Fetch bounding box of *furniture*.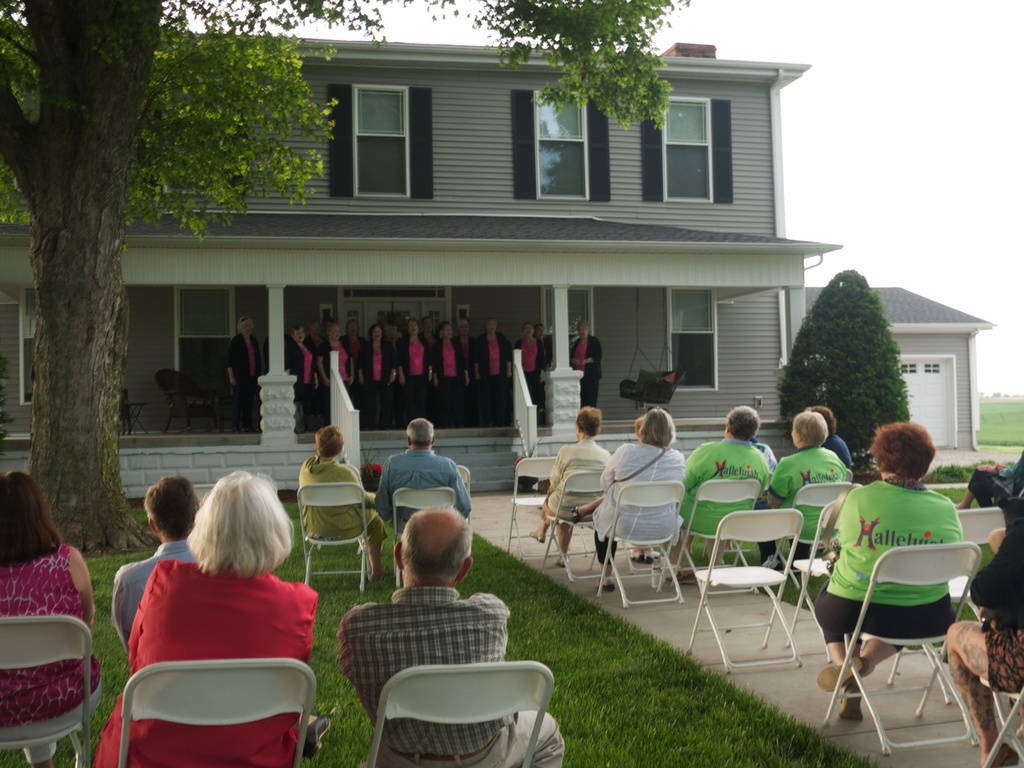
Bbox: locate(362, 665, 547, 767).
